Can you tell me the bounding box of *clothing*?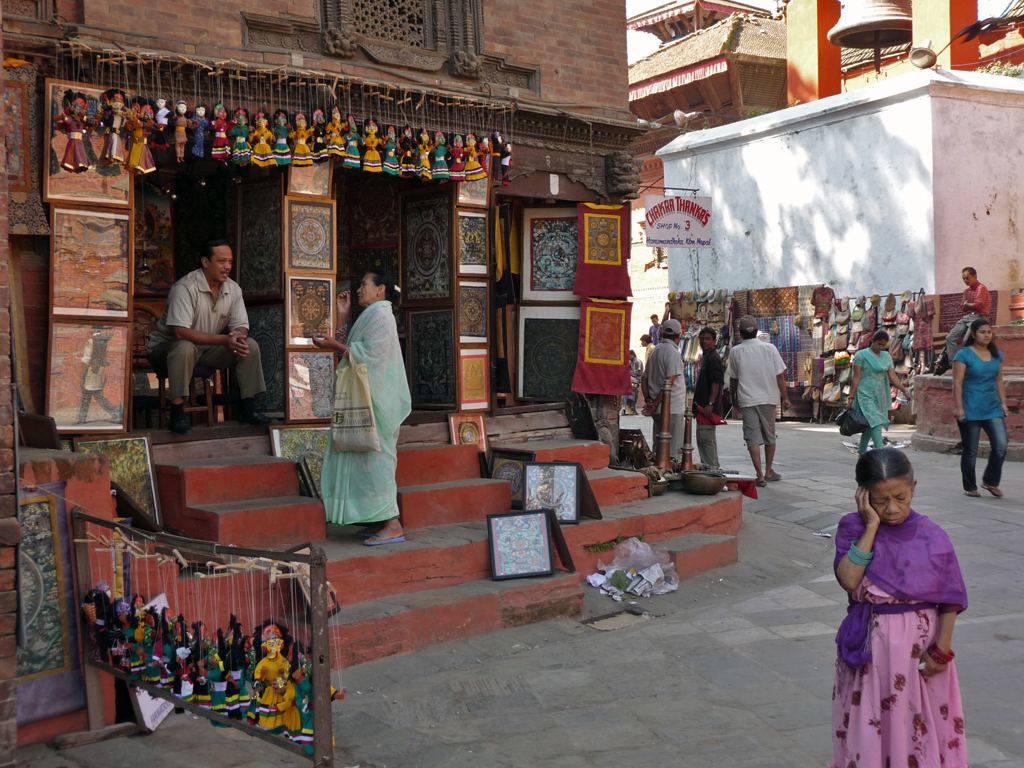
(856,337,890,446).
